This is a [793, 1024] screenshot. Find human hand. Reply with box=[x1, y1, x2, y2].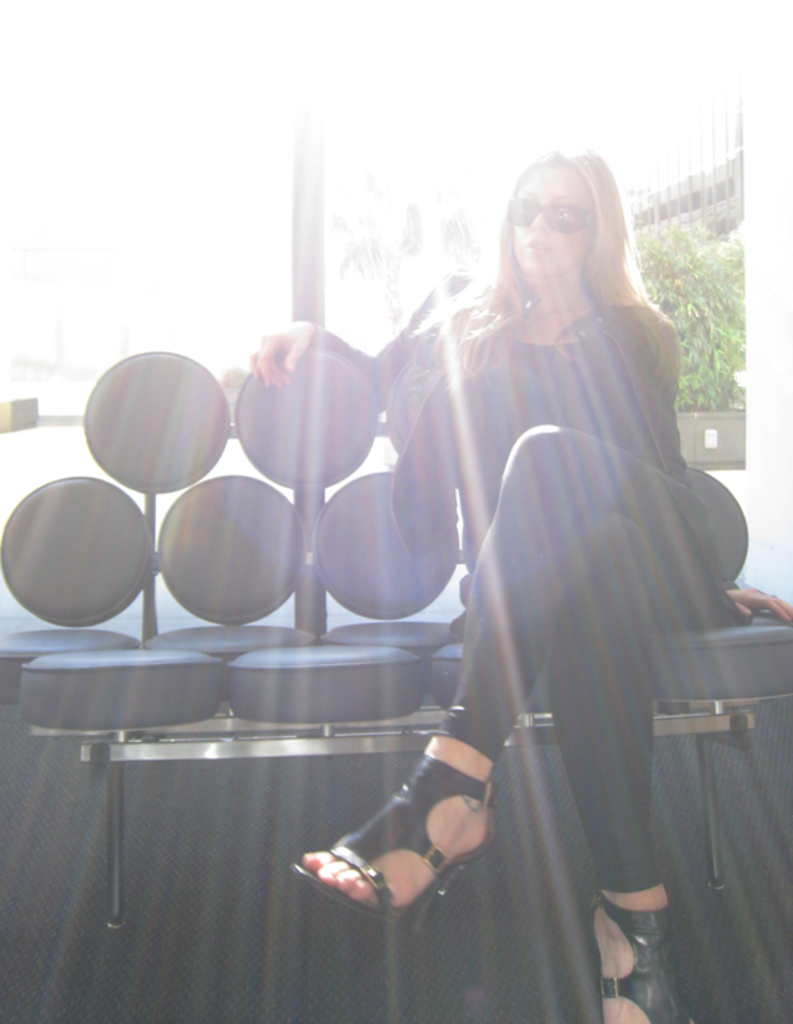
box=[725, 583, 792, 623].
